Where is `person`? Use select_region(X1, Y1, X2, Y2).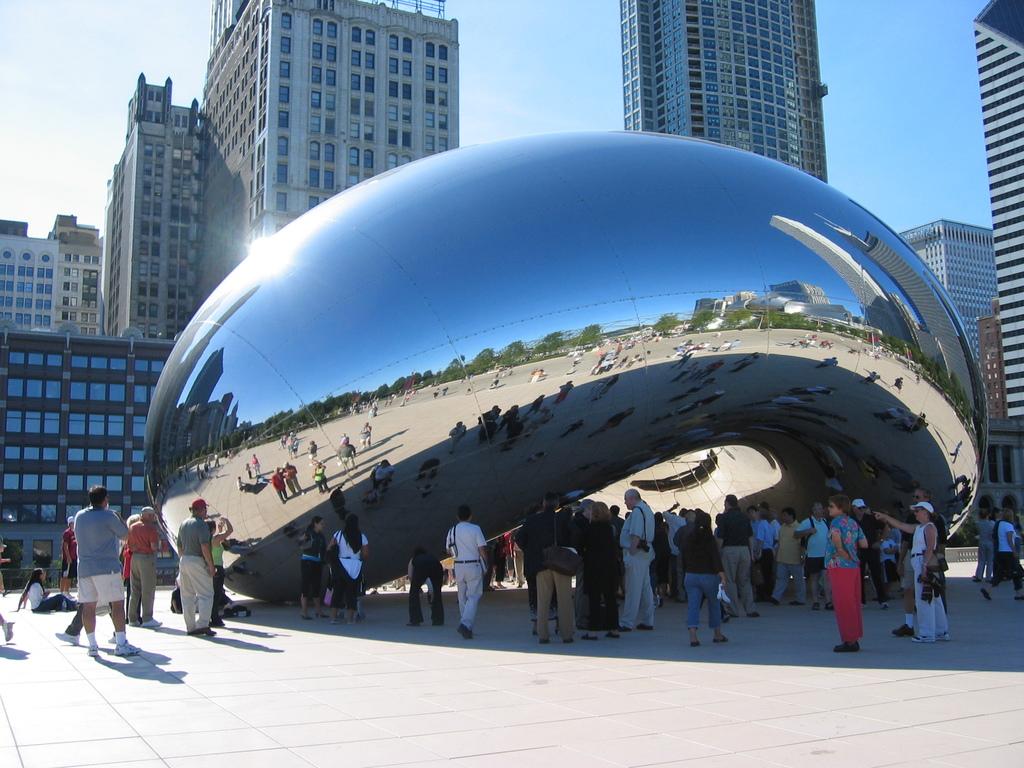
select_region(326, 514, 367, 622).
